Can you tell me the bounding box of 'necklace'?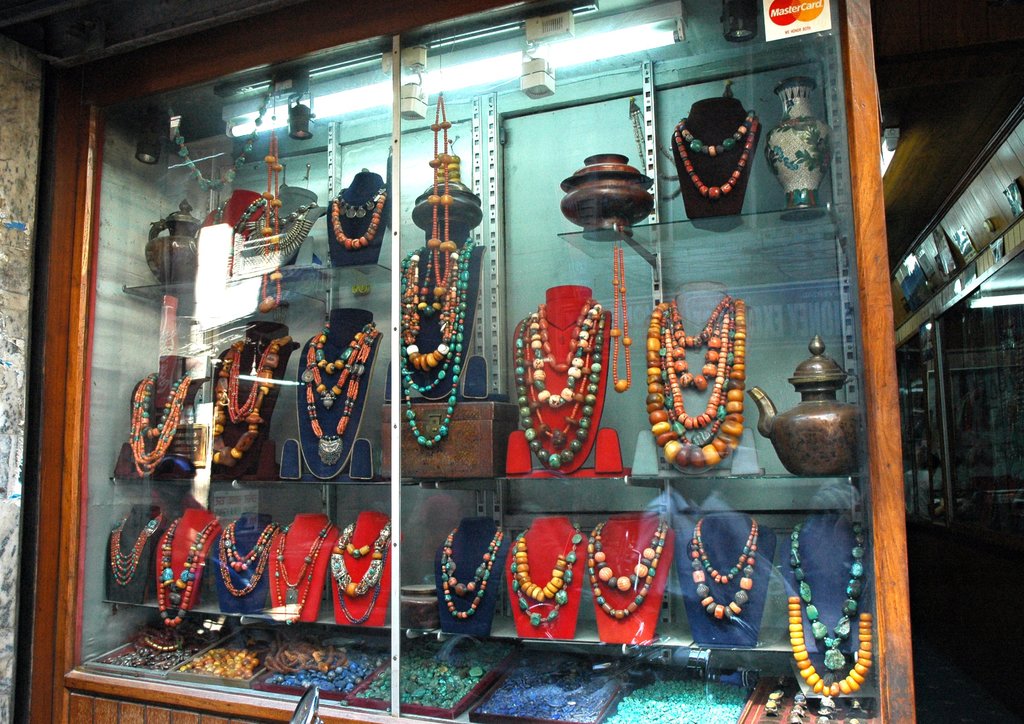
(x1=340, y1=185, x2=383, y2=216).
